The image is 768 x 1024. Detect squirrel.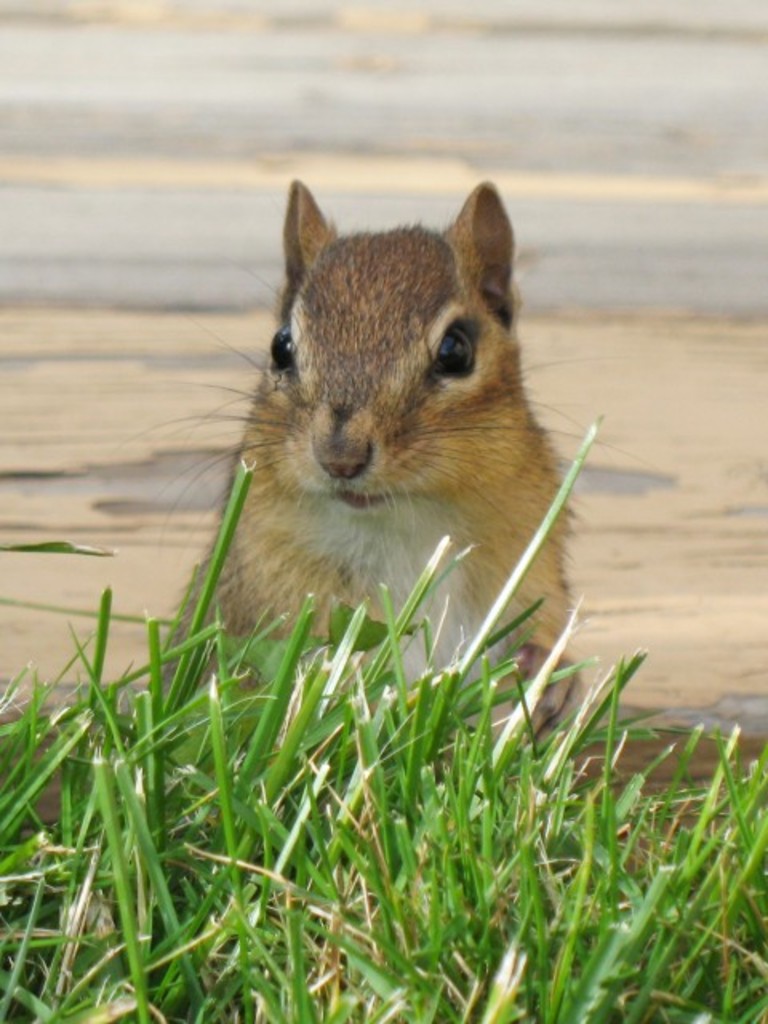
Detection: box=[155, 150, 613, 707].
